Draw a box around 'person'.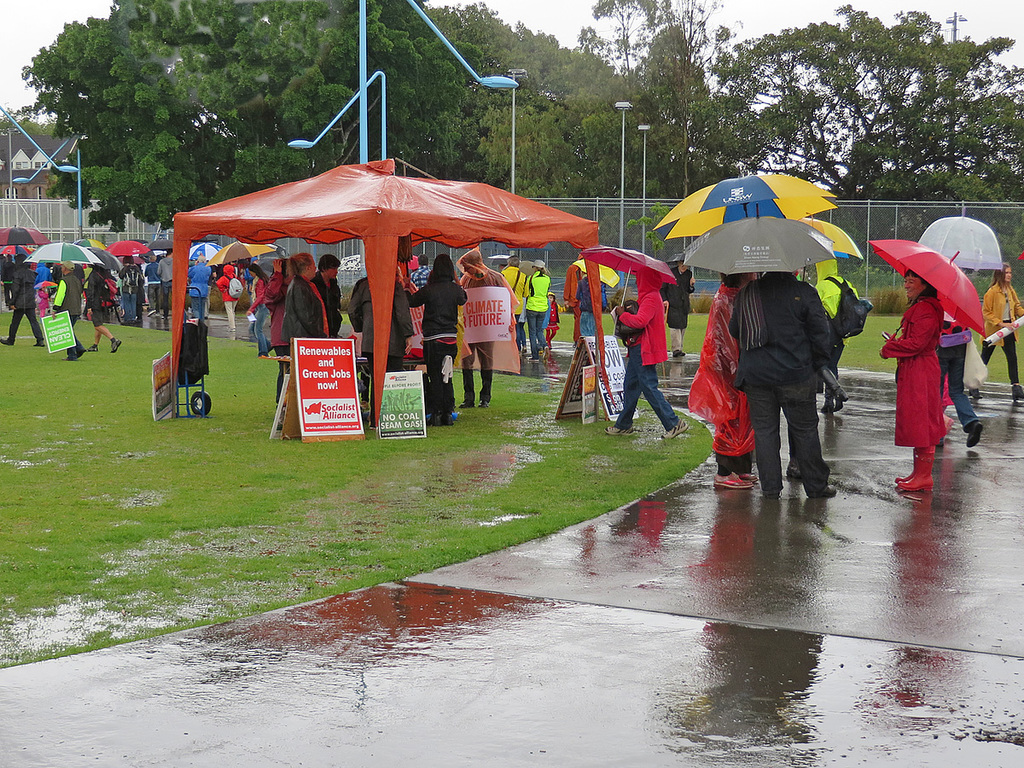
region(457, 251, 516, 405).
